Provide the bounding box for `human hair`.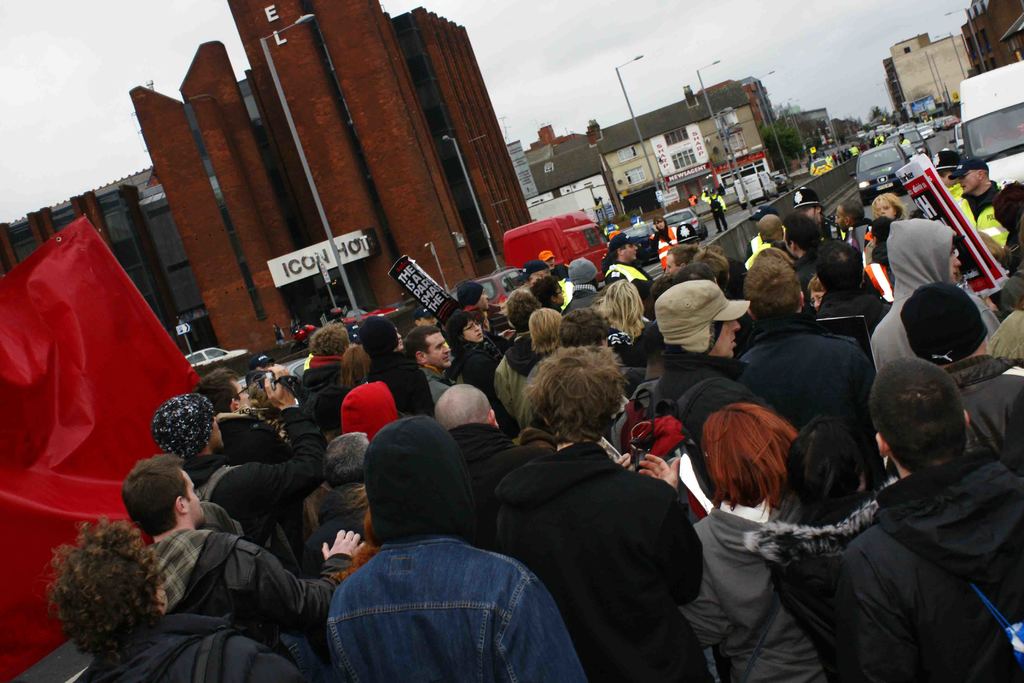
<region>873, 184, 906, 215</region>.
